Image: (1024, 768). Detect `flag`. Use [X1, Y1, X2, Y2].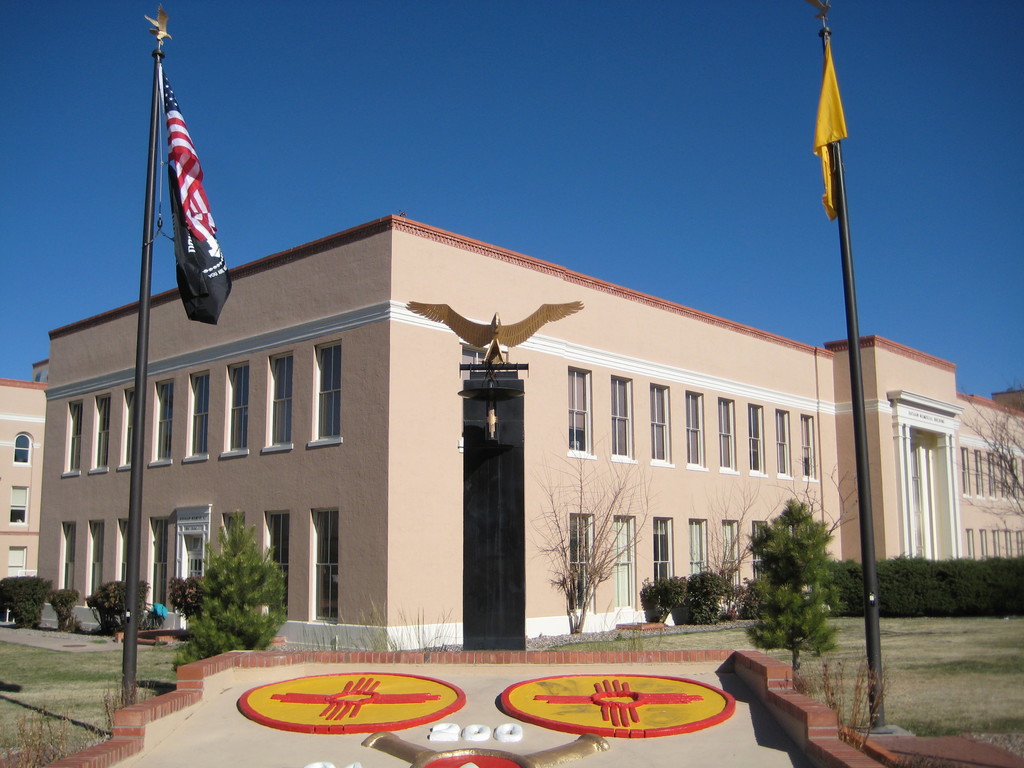
[163, 67, 230, 330].
